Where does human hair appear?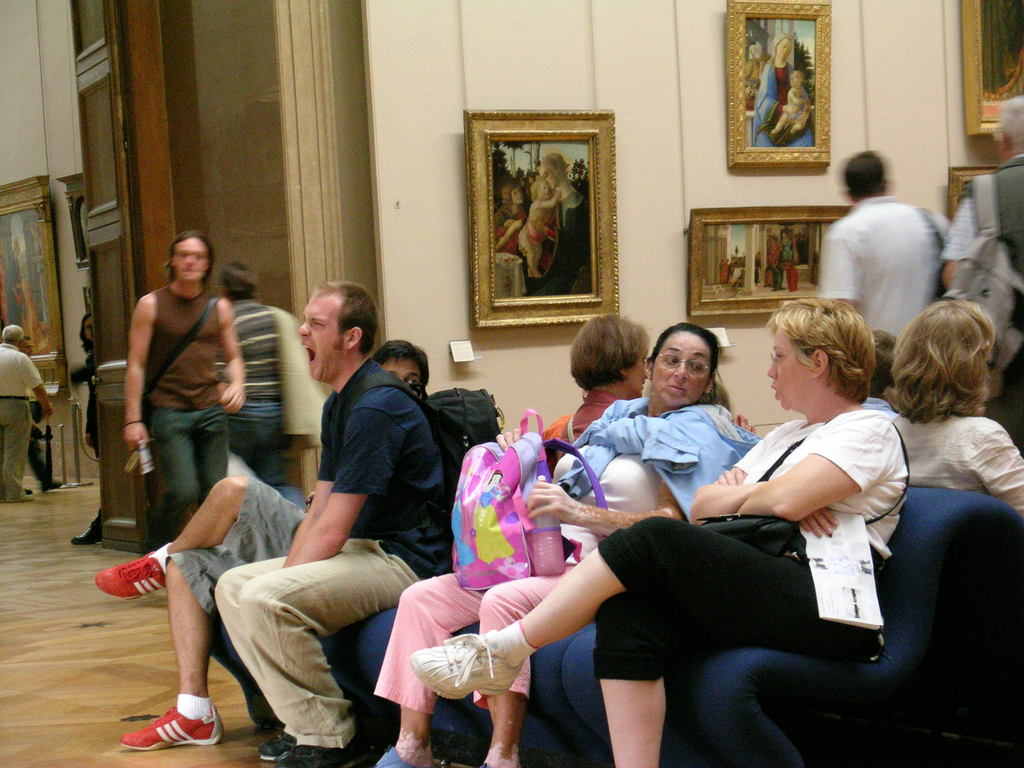
Appears at bbox=(80, 310, 91, 356).
